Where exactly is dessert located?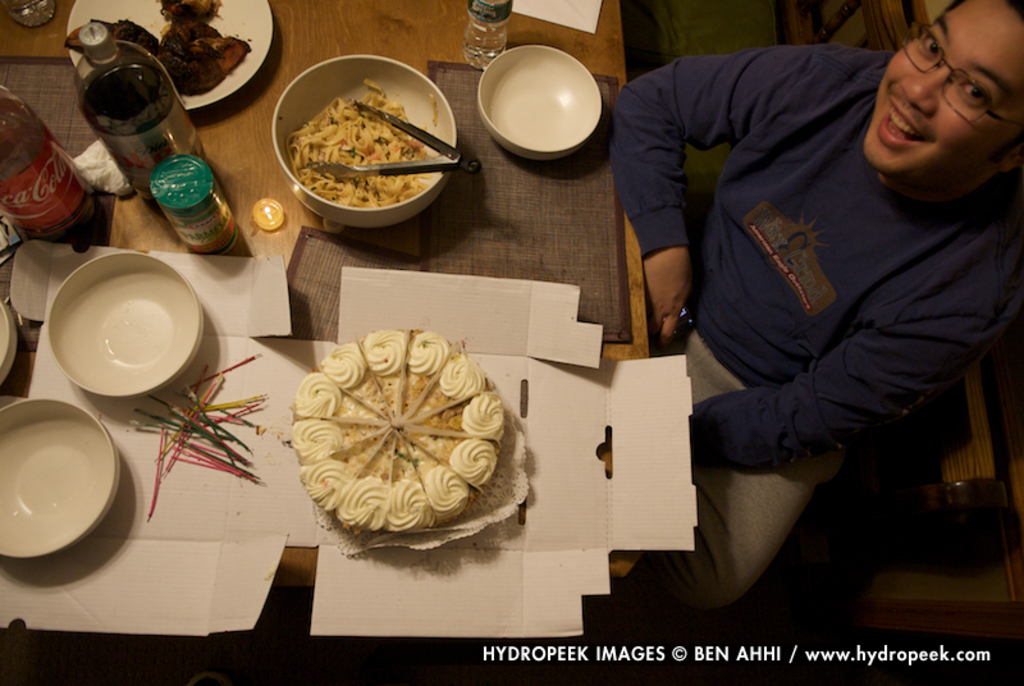
Its bounding box is select_region(255, 331, 511, 580).
